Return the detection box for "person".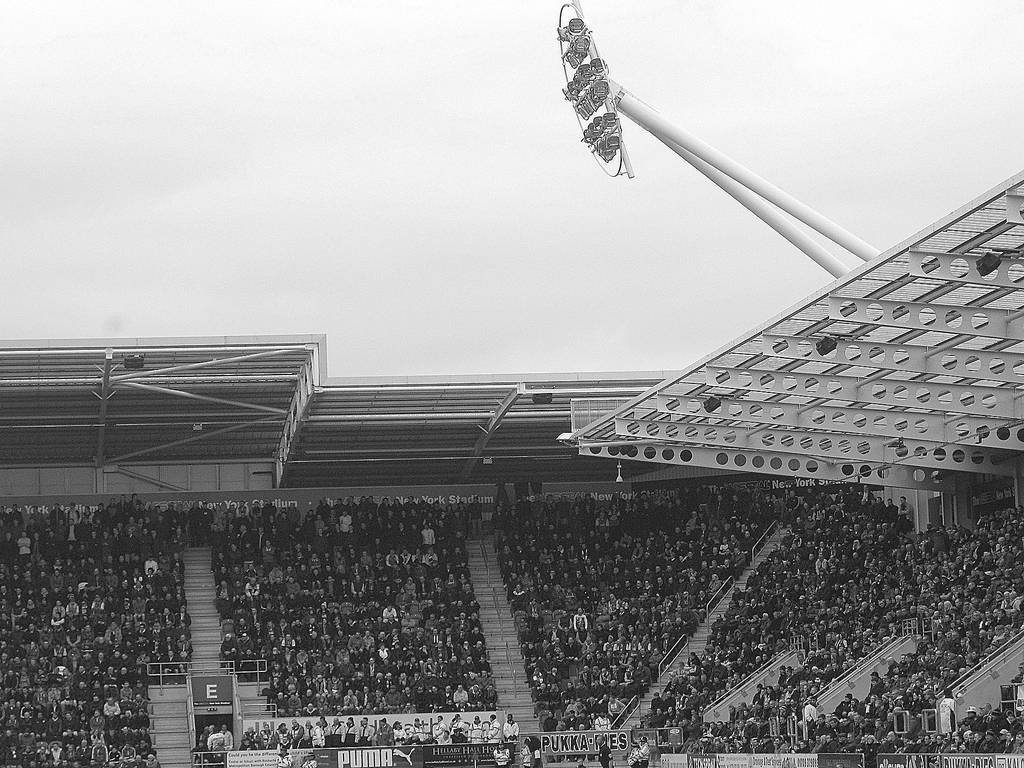
locate(597, 734, 614, 767).
